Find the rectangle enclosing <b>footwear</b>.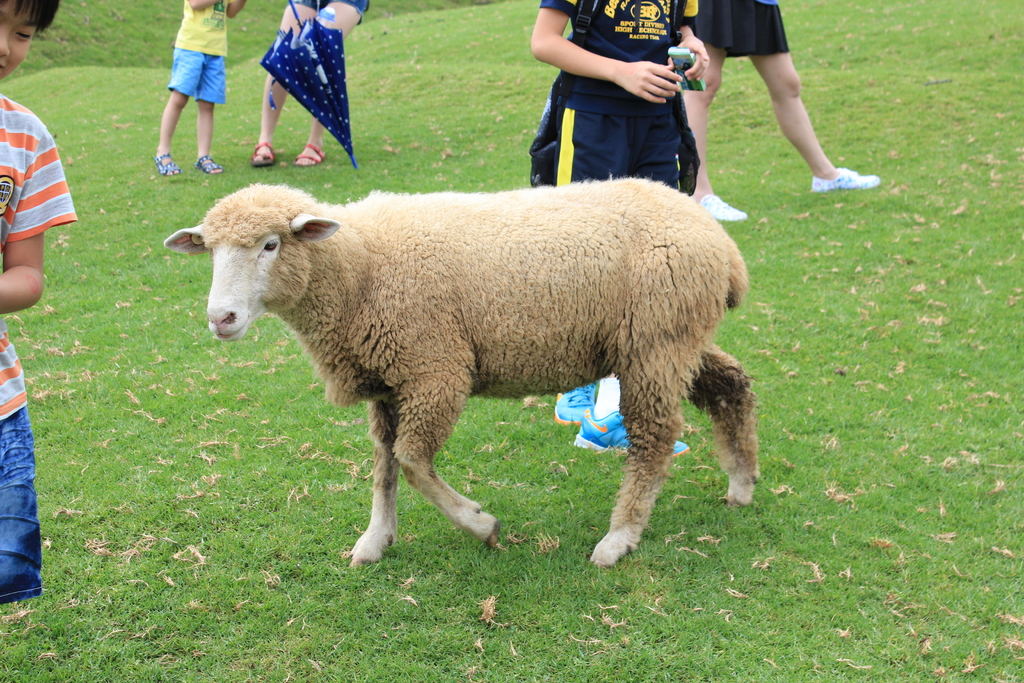
<region>811, 170, 883, 194</region>.
